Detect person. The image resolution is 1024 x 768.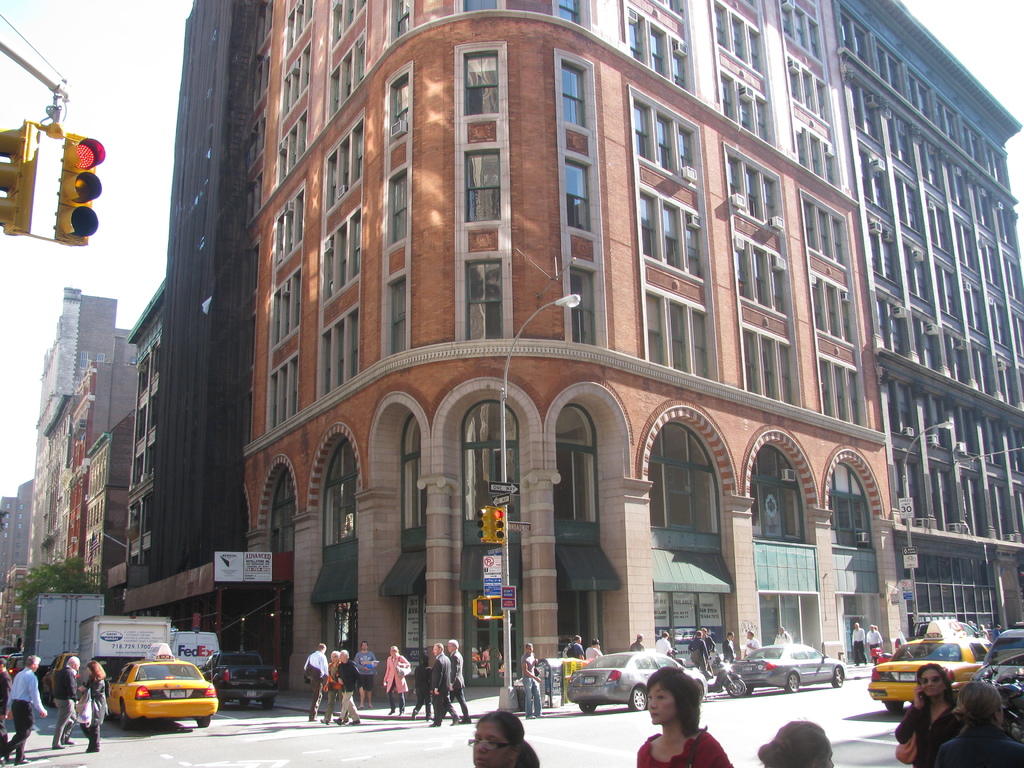
select_region(302, 647, 329, 716).
